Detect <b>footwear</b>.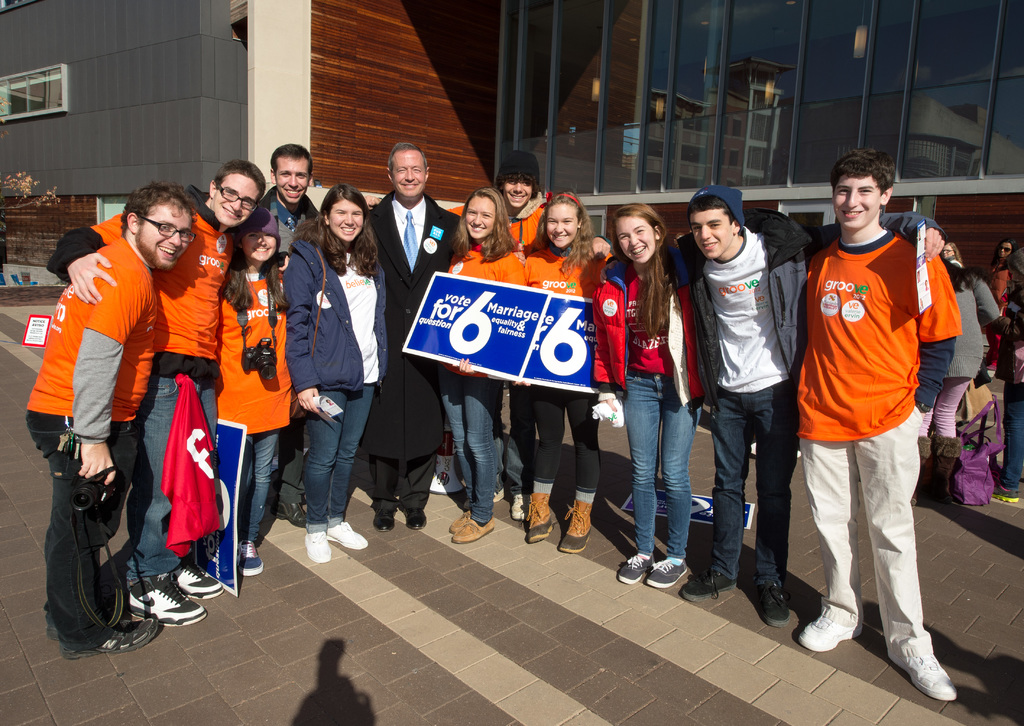
Detected at (886,621,963,713).
